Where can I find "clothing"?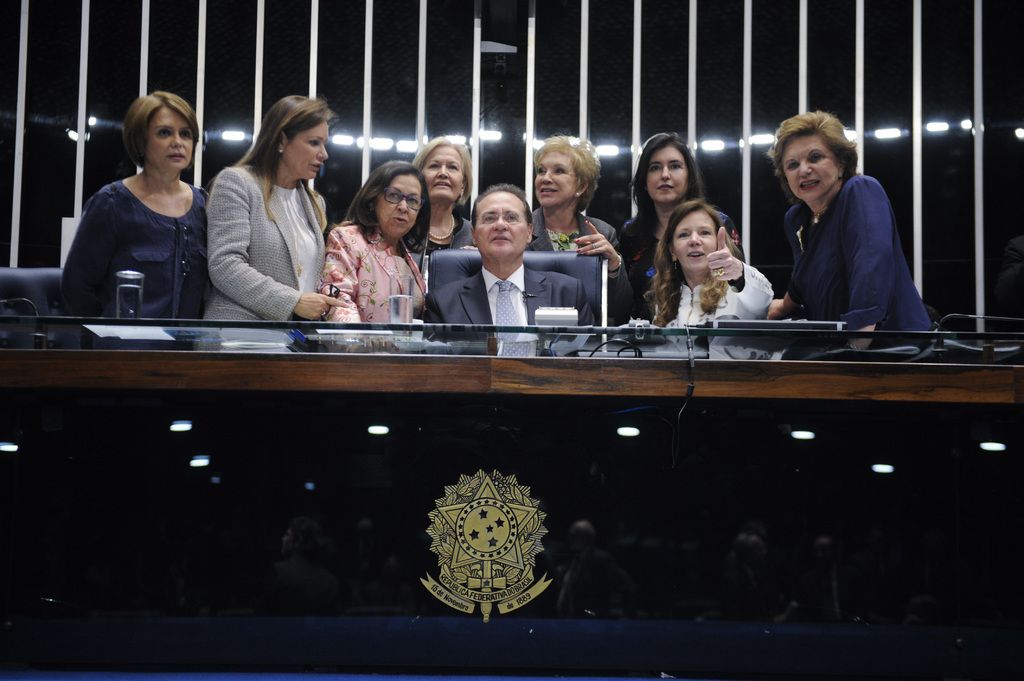
You can find it at pyautogui.locateOnScreen(763, 143, 935, 335).
